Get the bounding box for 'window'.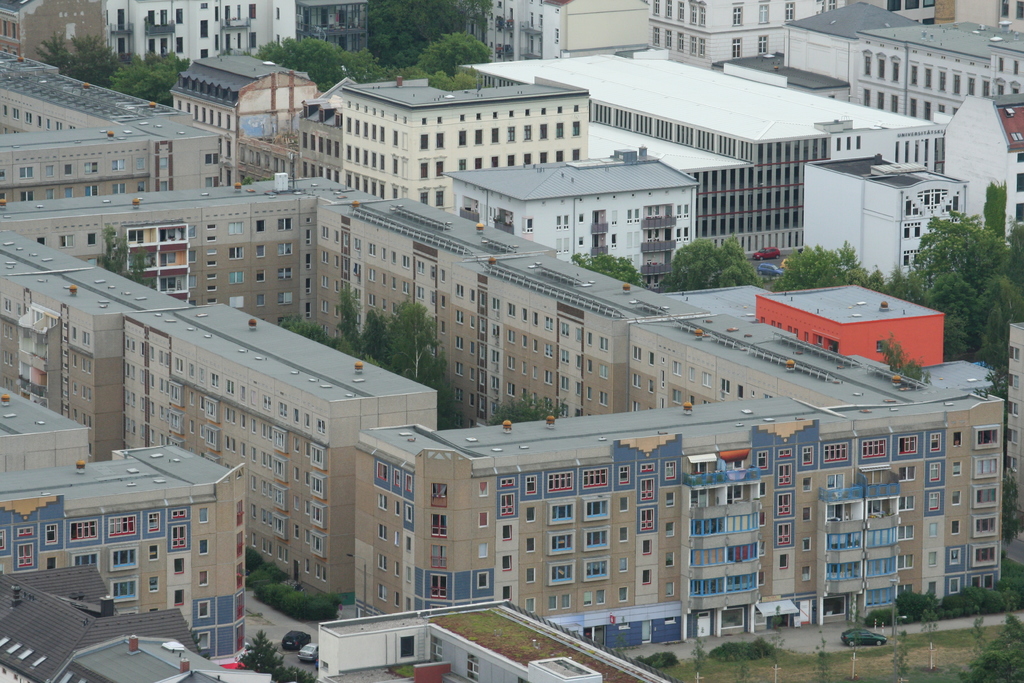
862:470:881:481.
